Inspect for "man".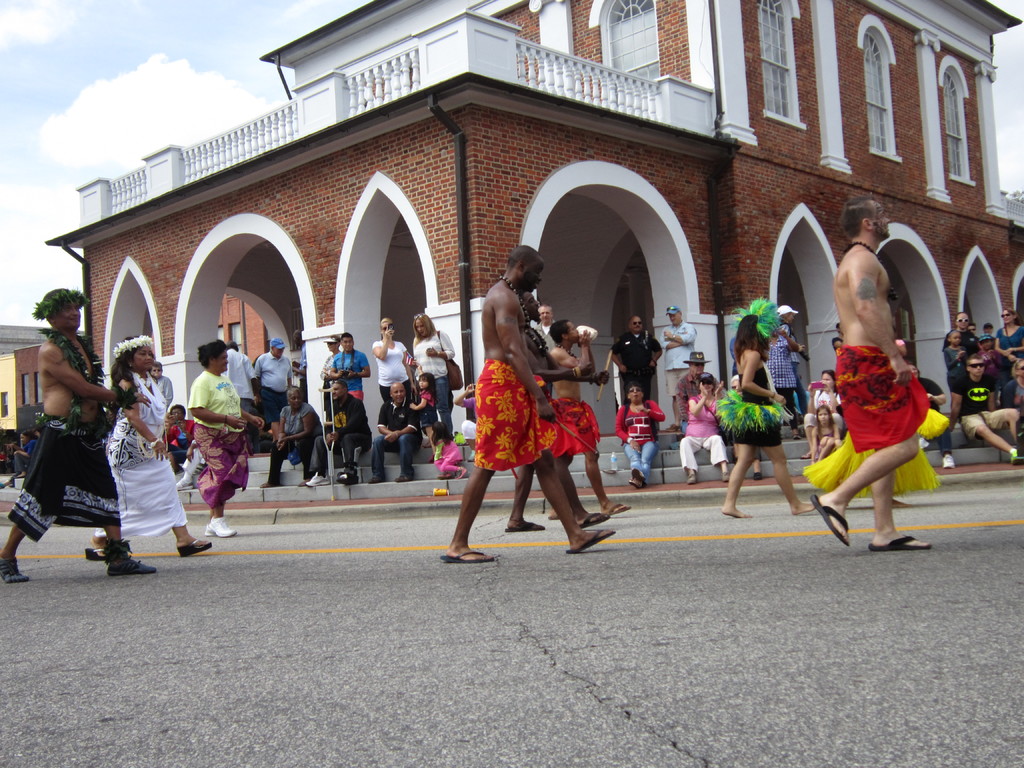
Inspection: box(534, 304, 552, 340).
